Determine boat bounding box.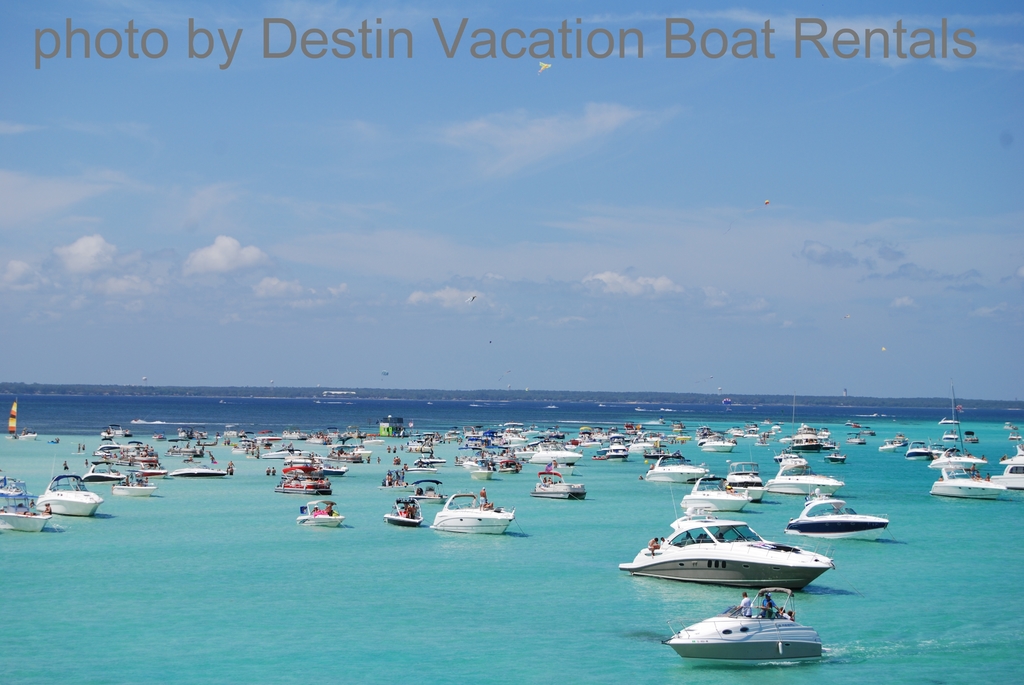
Determined: [left=38, top=472, right=104, bottom=515].
